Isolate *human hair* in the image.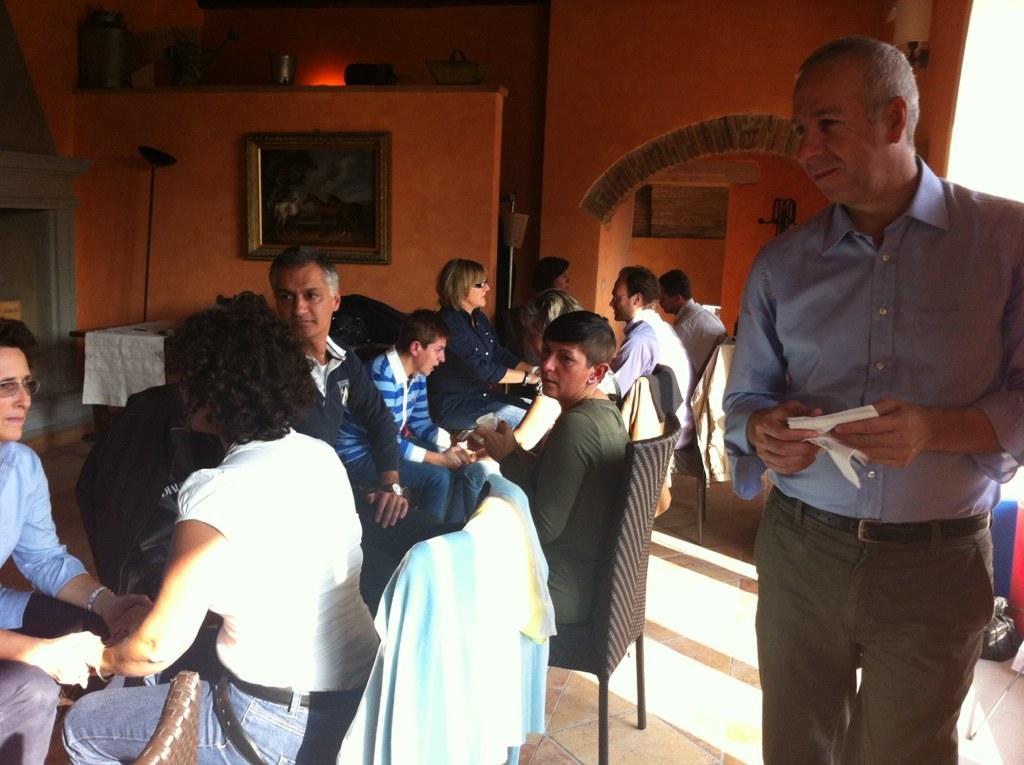
Isolated region: 546,308,617,370.
